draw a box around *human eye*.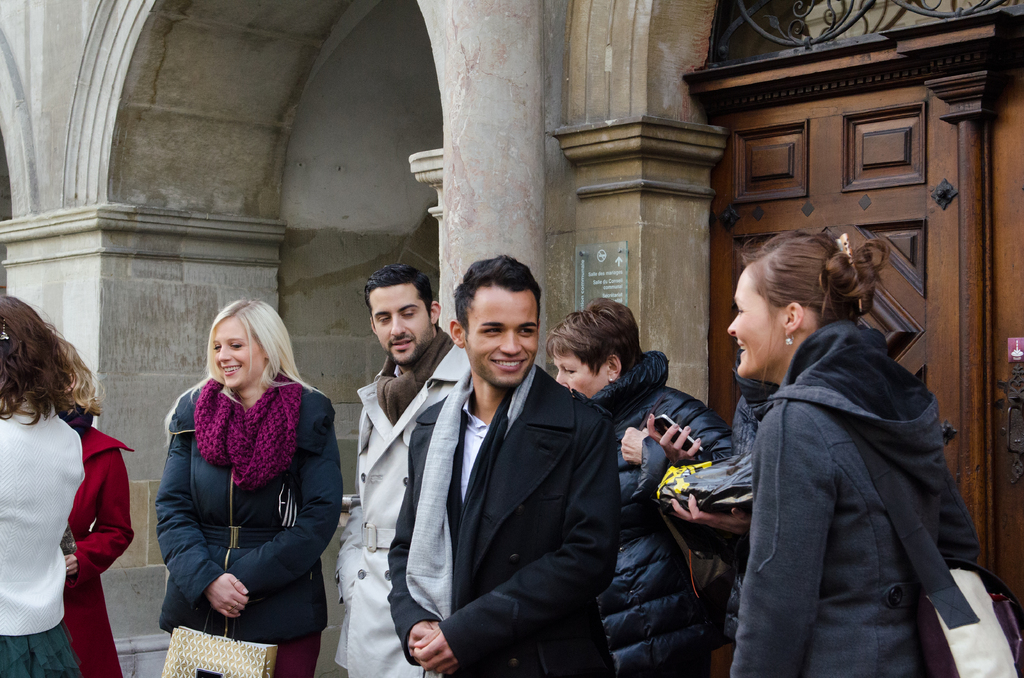
detection(372, 318, 390, 325).
